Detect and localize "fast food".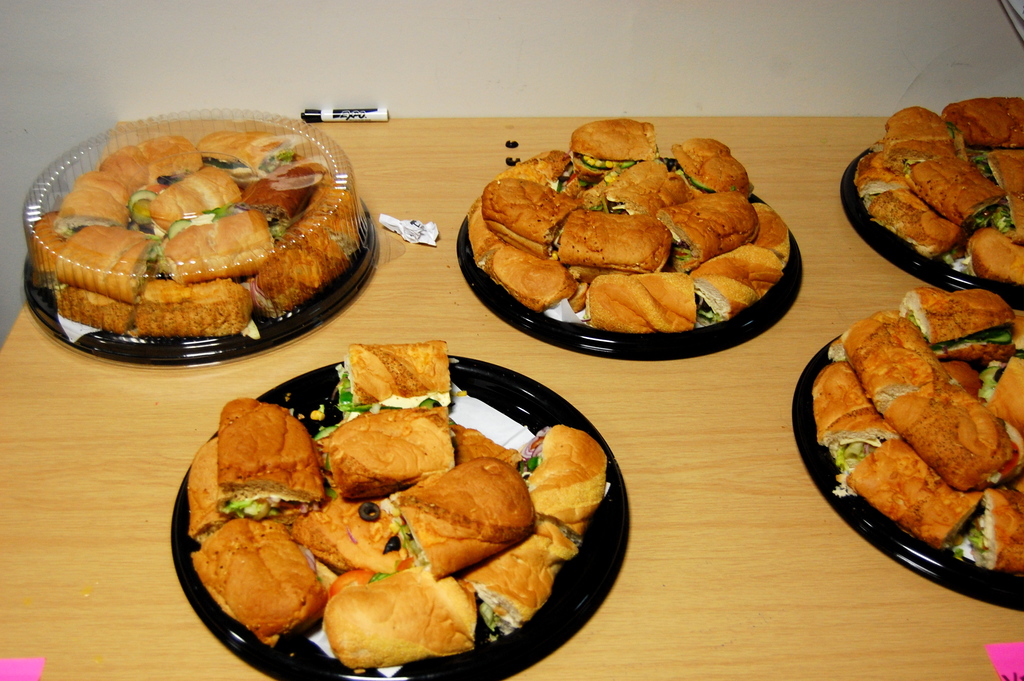
Localized at [left=472, top=215, right=508, bottom=261].
